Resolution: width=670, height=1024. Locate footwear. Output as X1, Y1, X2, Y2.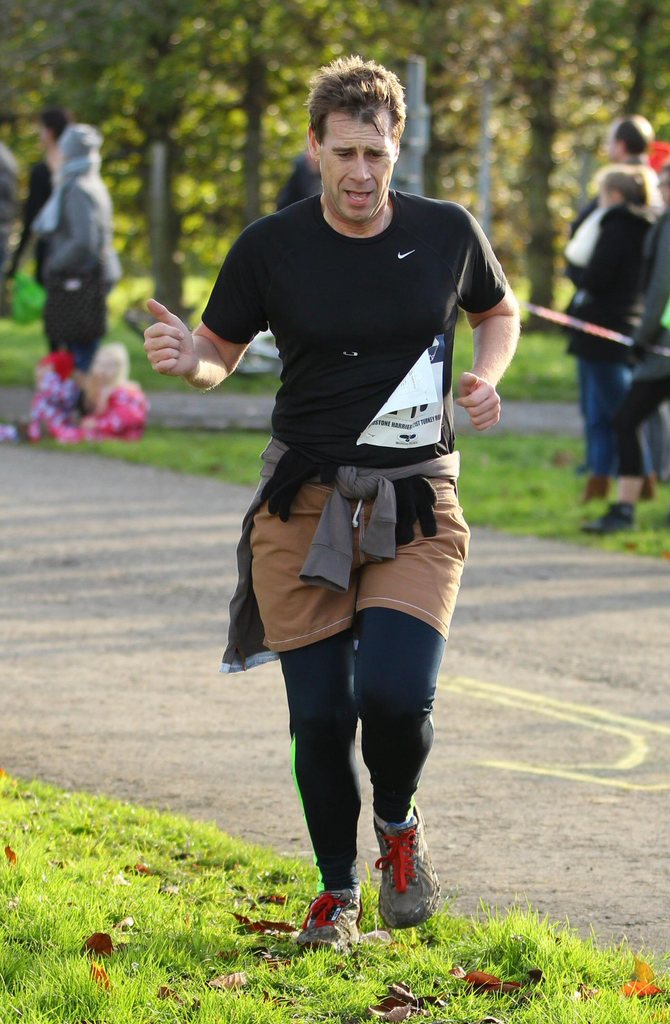
373, 808, 438, 932.
